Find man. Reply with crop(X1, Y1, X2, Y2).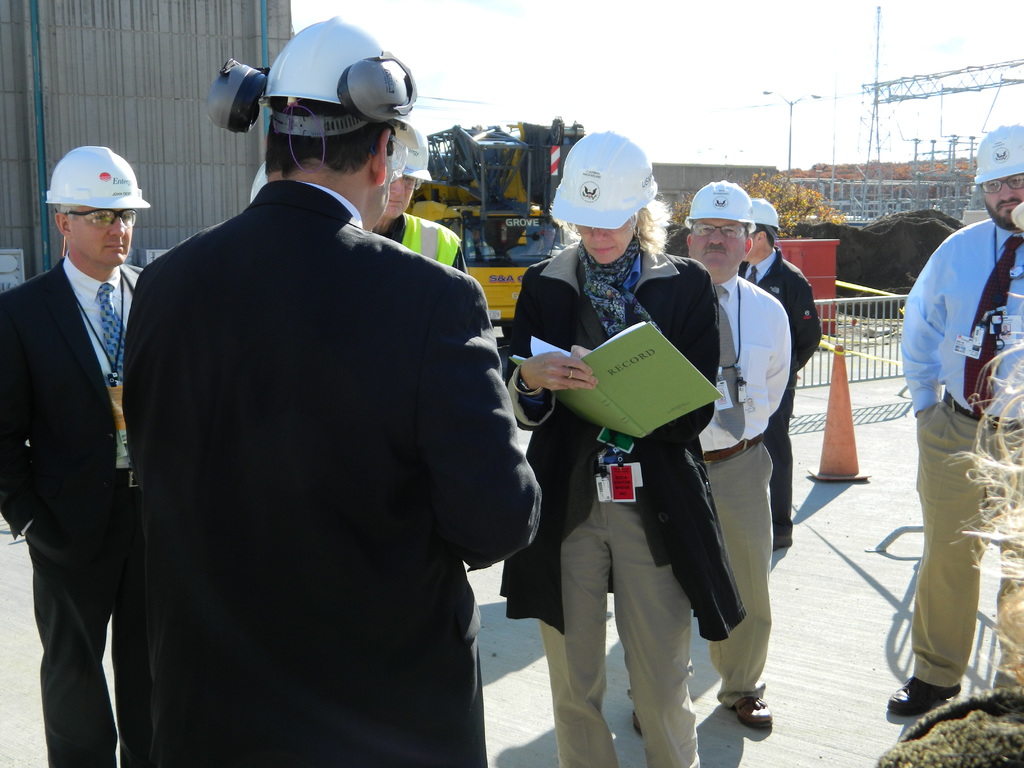
crop(627, 180, 774, 737).
